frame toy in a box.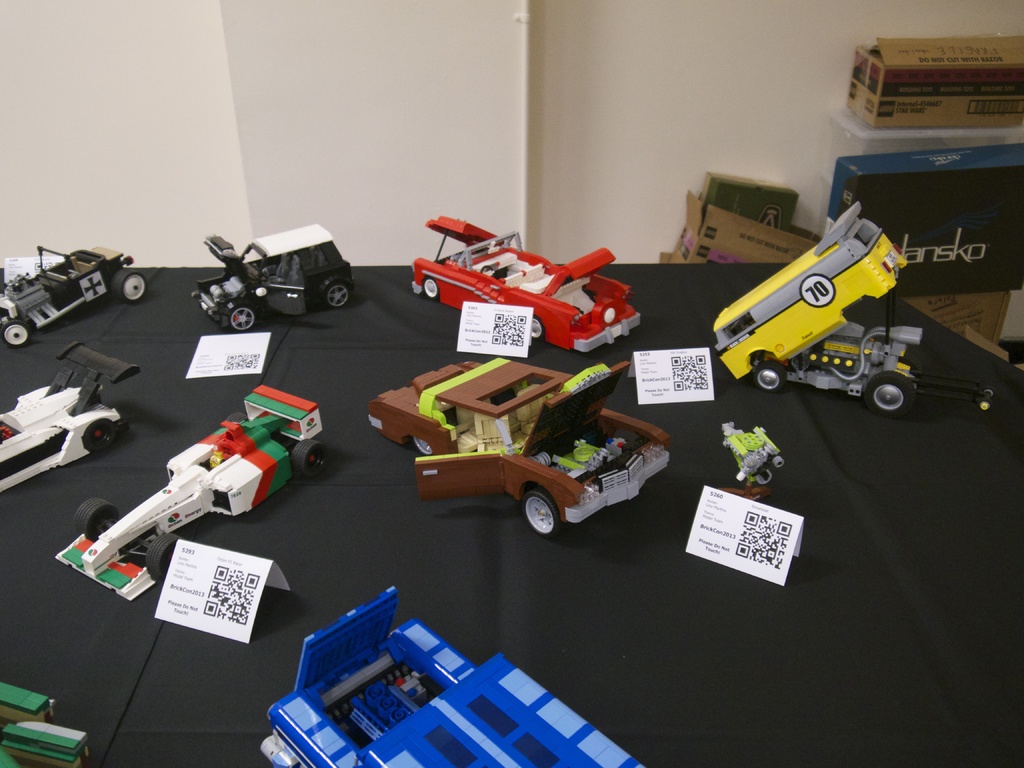
locate(408, 213, 640, 356).
